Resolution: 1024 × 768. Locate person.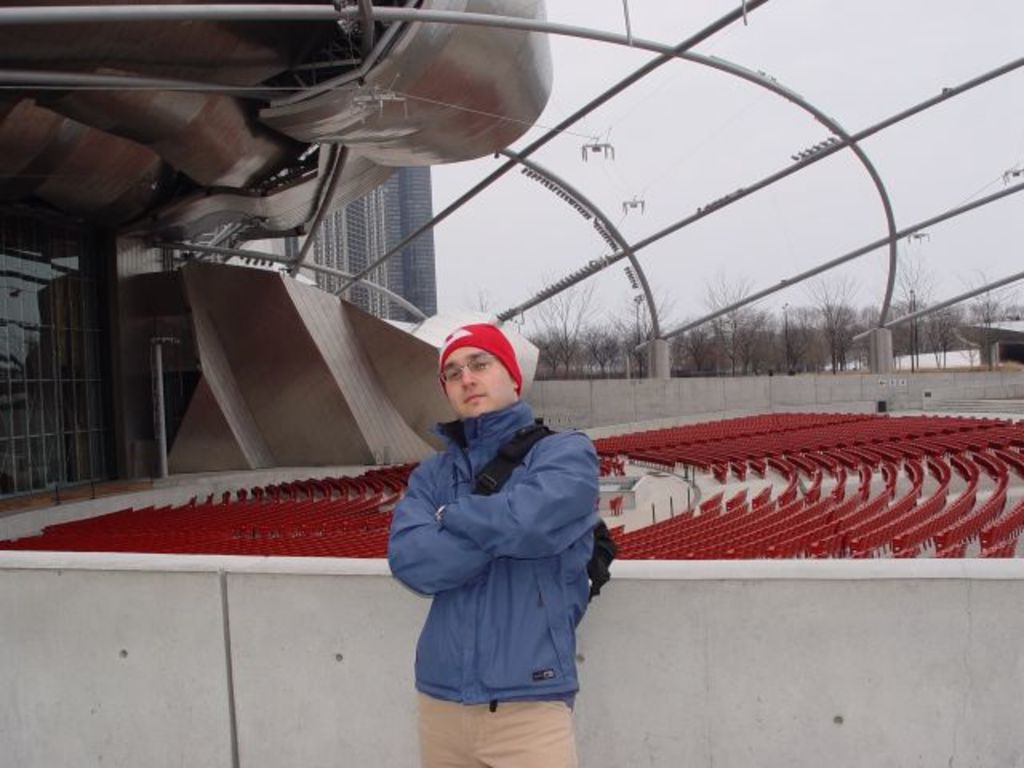
bbox(373, 301, 613, 749).
